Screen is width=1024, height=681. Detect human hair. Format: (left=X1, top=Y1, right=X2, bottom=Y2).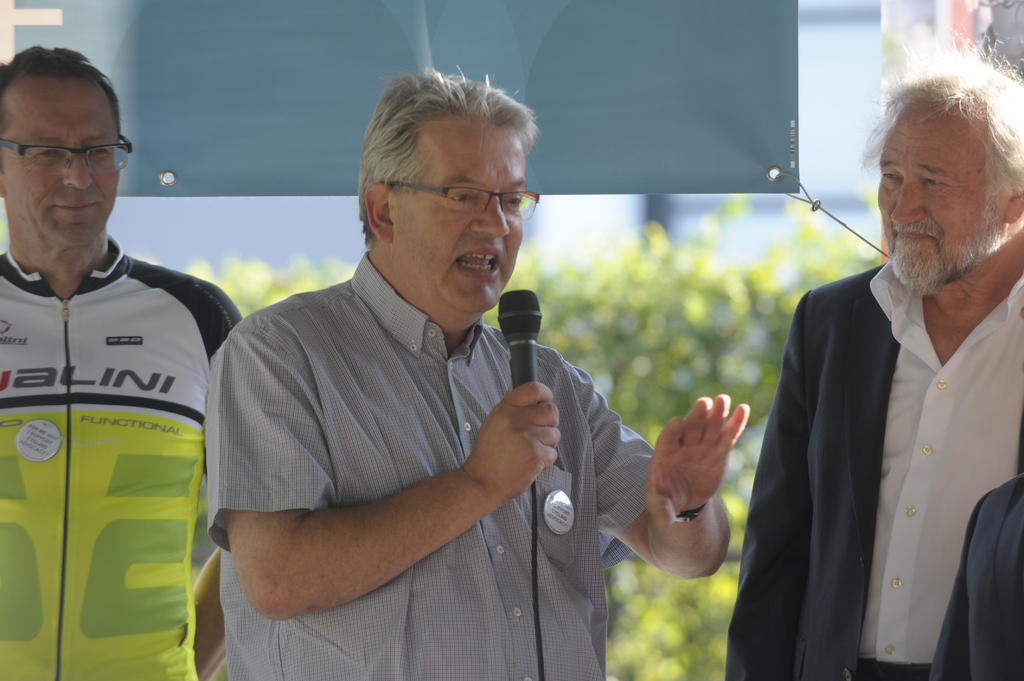
(left=339, top=76, right=531, bottom=234).
